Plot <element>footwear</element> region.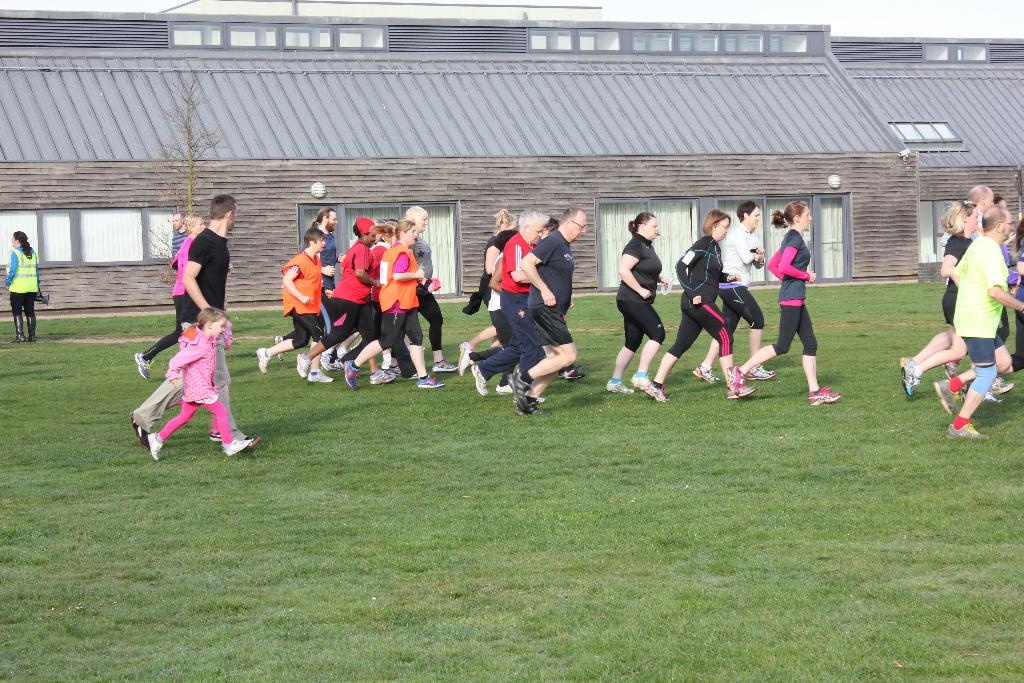
Plotted at select_region(253, 349, 266, 375).
